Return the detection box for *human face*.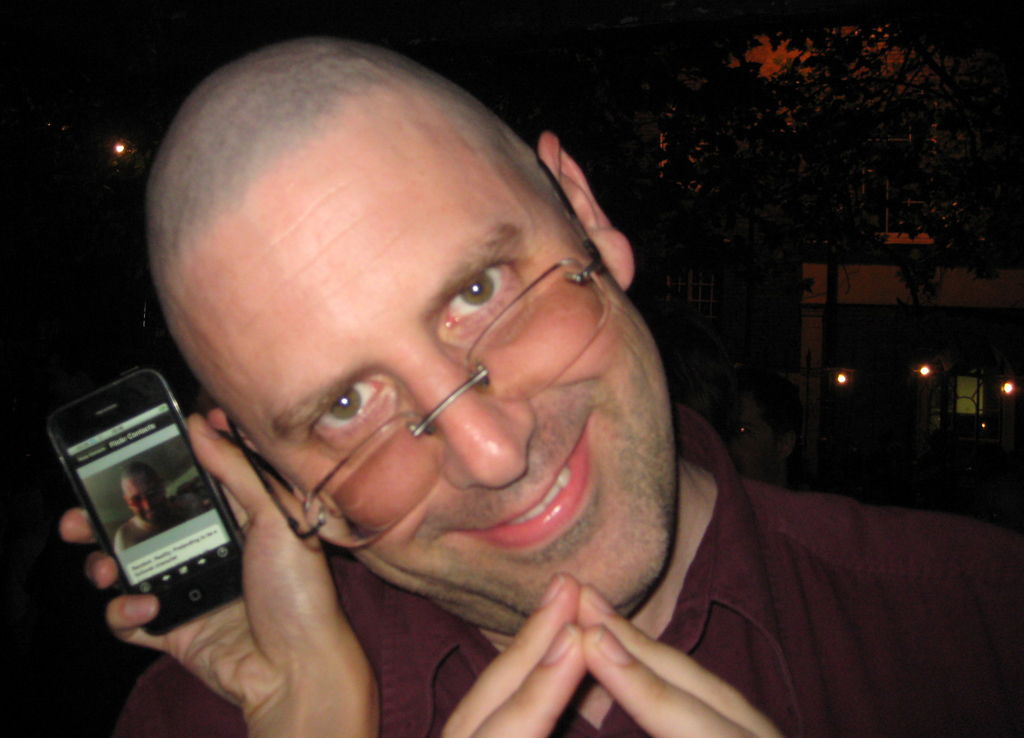
182,123,673,617.
